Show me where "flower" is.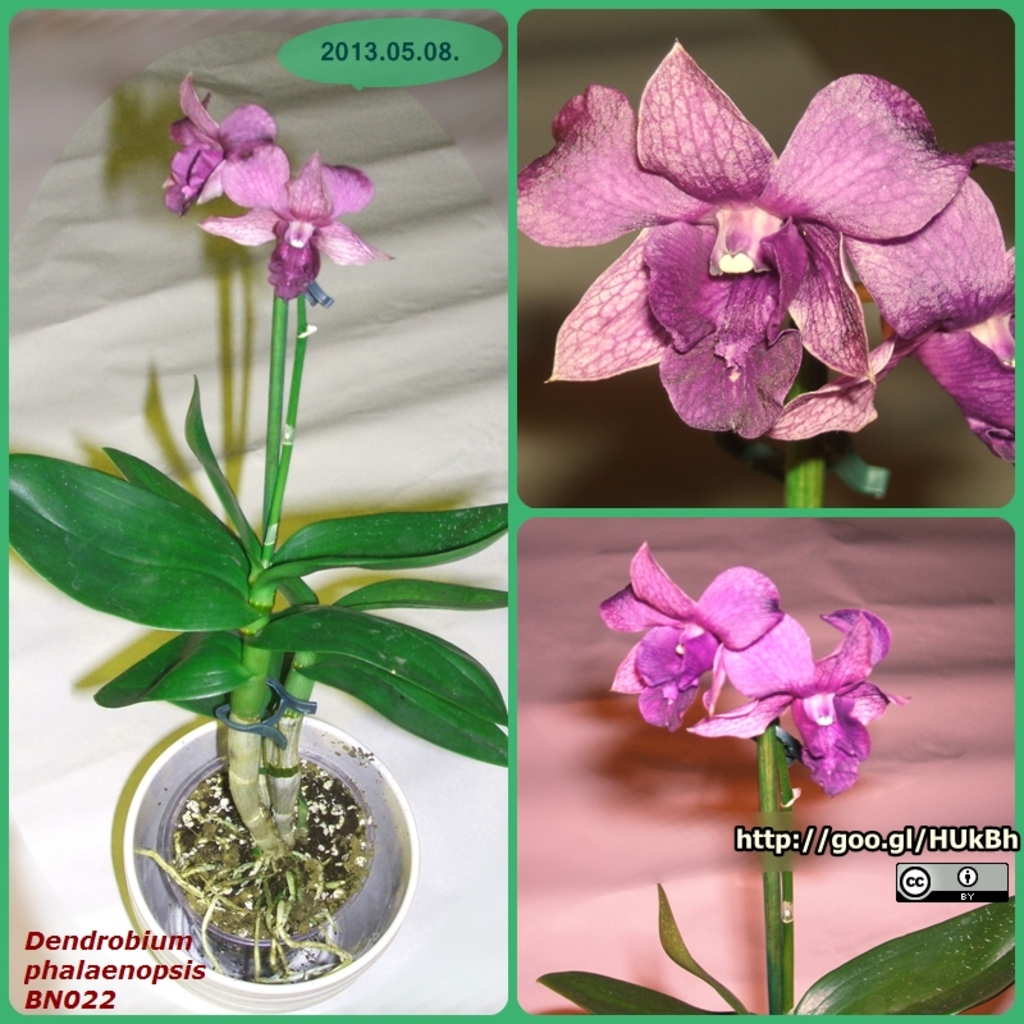
"flower" is at bbox(598, 536, 796, 728).
